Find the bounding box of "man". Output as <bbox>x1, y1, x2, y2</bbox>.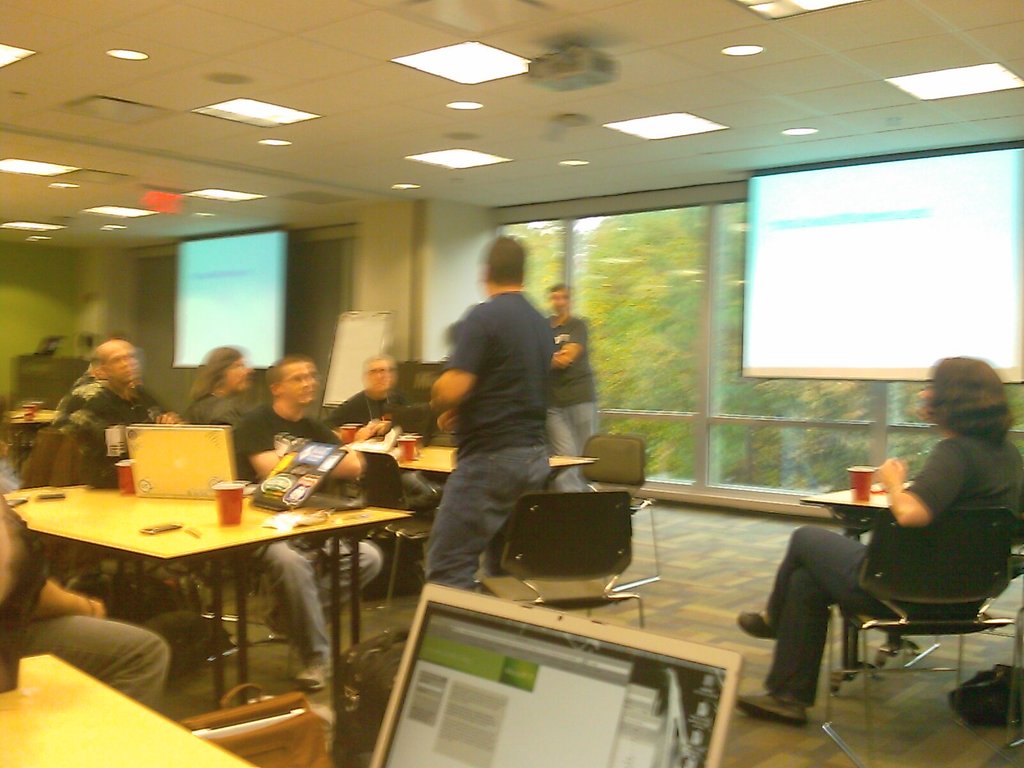
<bbox>177, 342, 251, 422</bbox>.
